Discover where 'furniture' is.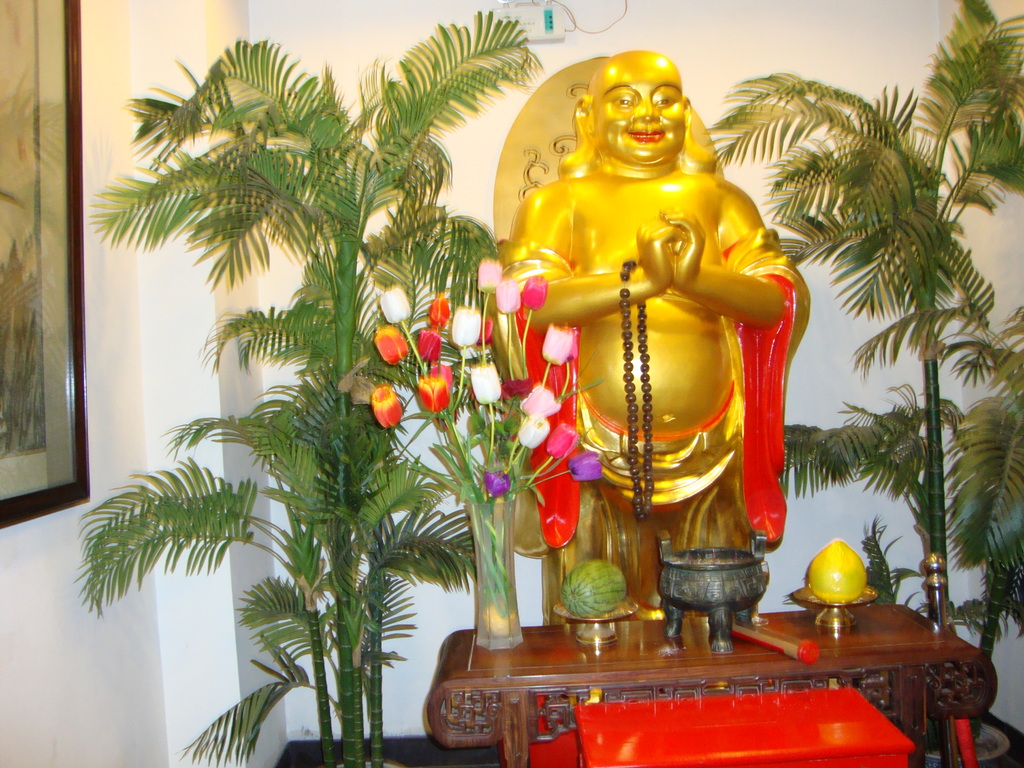
Discovered at <box>427,604,994,767</box>.
